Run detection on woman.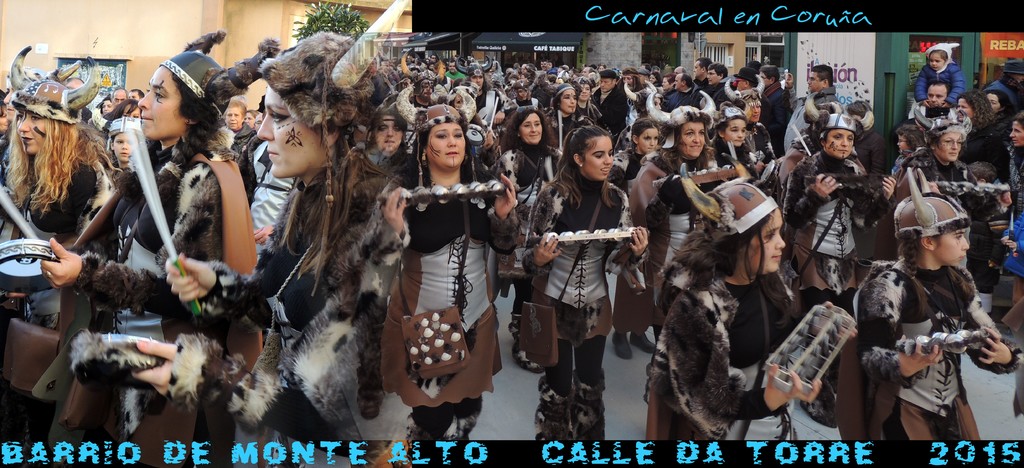
Result: 840 99 888 182.
